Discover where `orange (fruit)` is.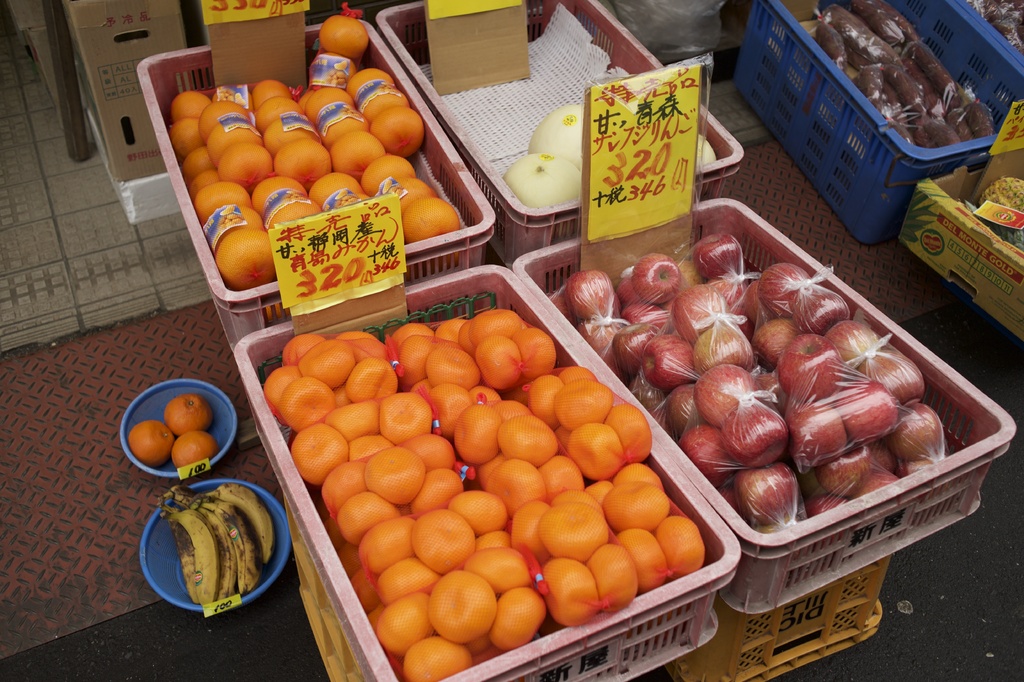
Discovered at {"left": 362, "top": 161, "right": 405, "bottom": 190}.
